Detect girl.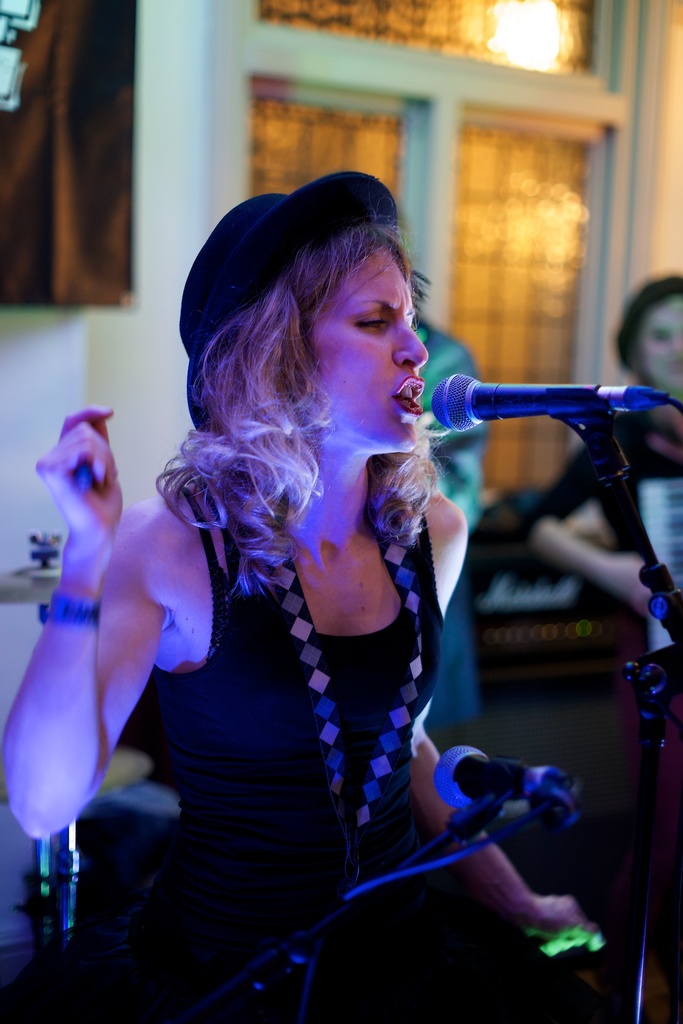
Detected at bbox=[0, 165, 596, 1023].
